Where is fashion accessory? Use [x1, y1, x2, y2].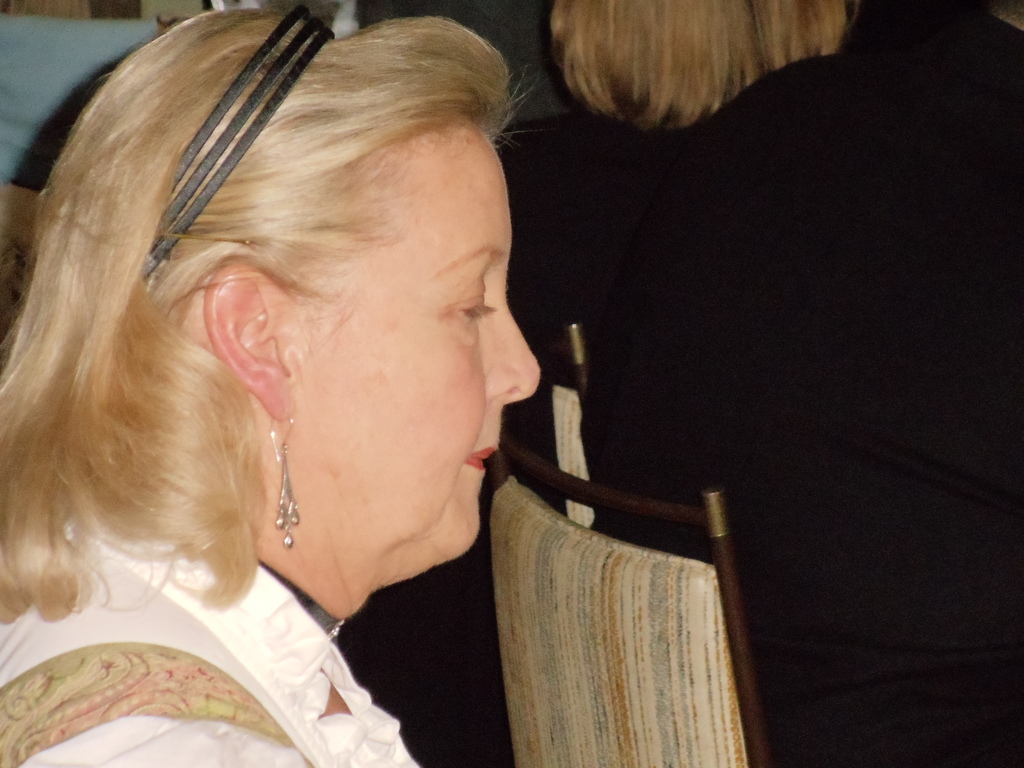
[274, 398, 298, 552].
